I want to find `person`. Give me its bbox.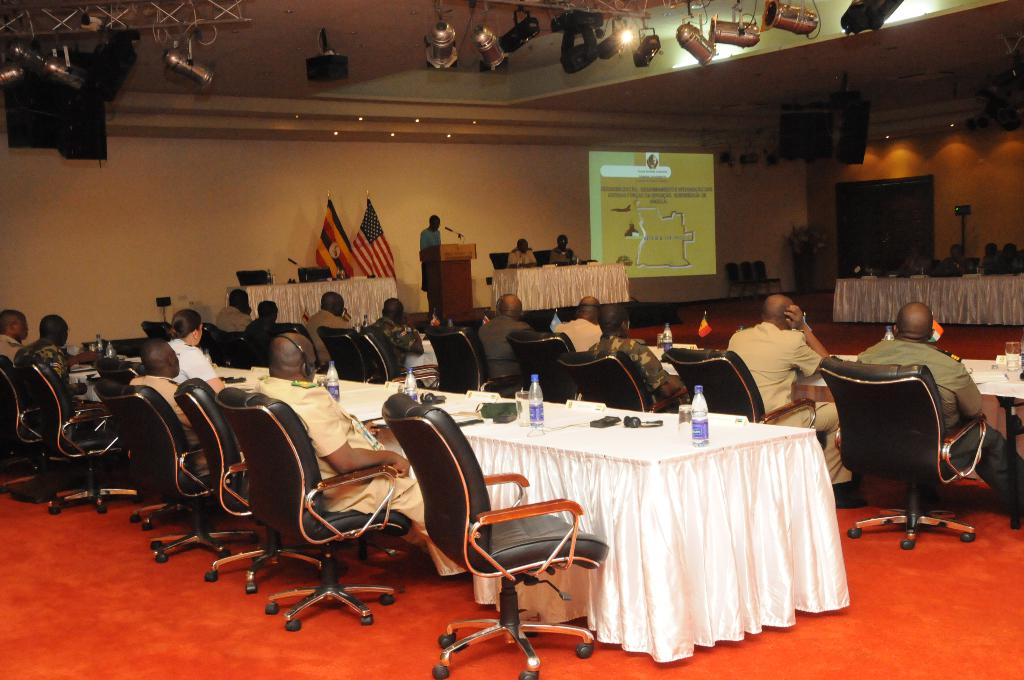
rect(308, 285, 353, 340).
